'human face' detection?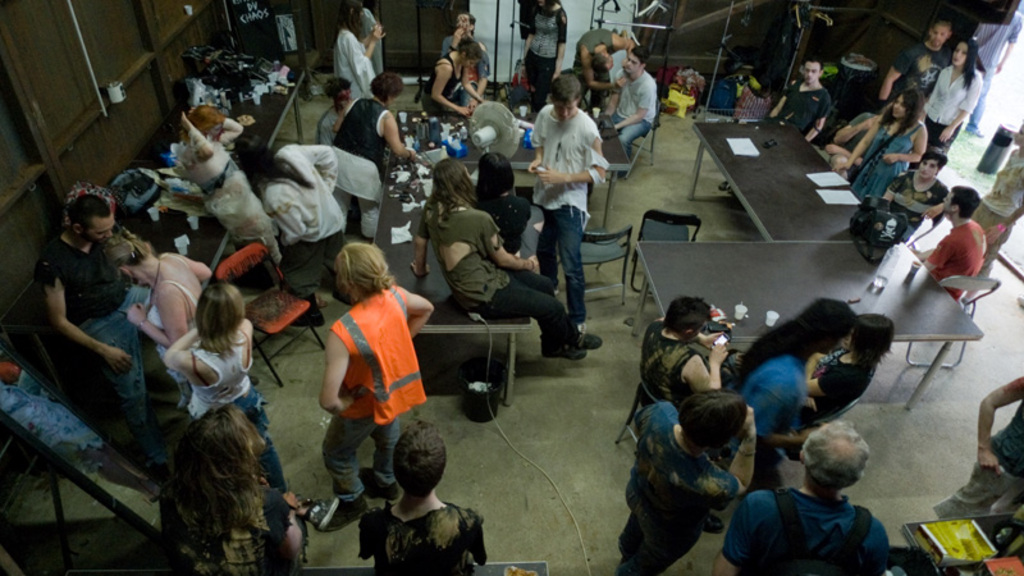
x1=931 y1=20 x2=951 y2=47
